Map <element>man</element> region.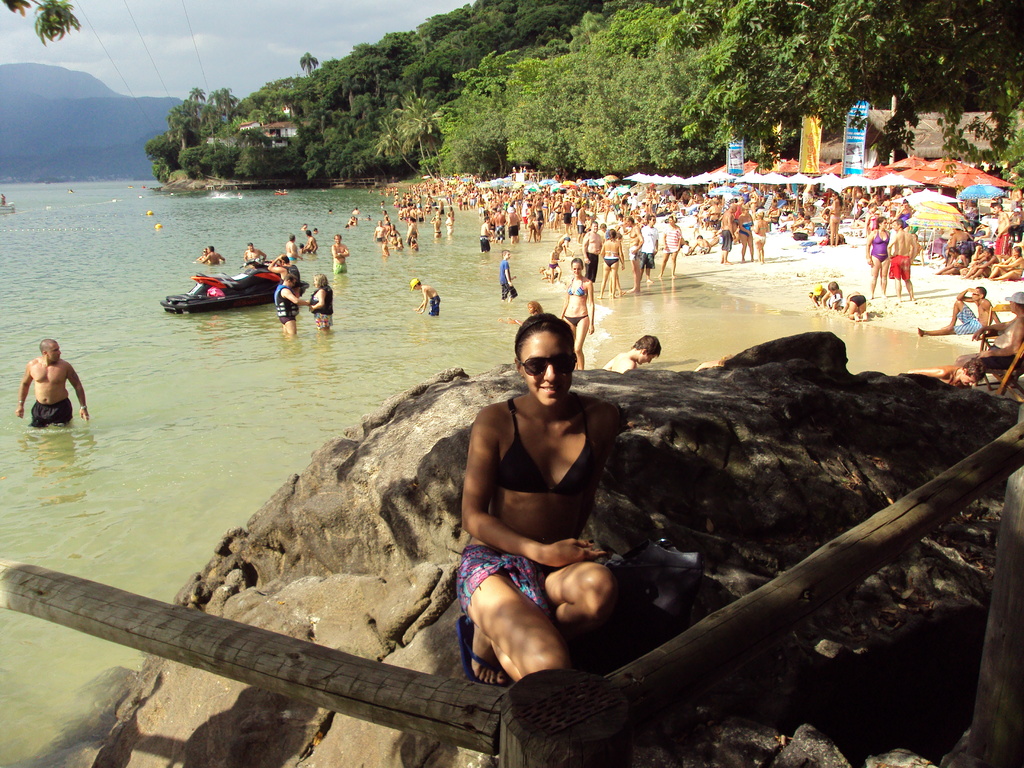
Mapped to (350,207,360,214).
